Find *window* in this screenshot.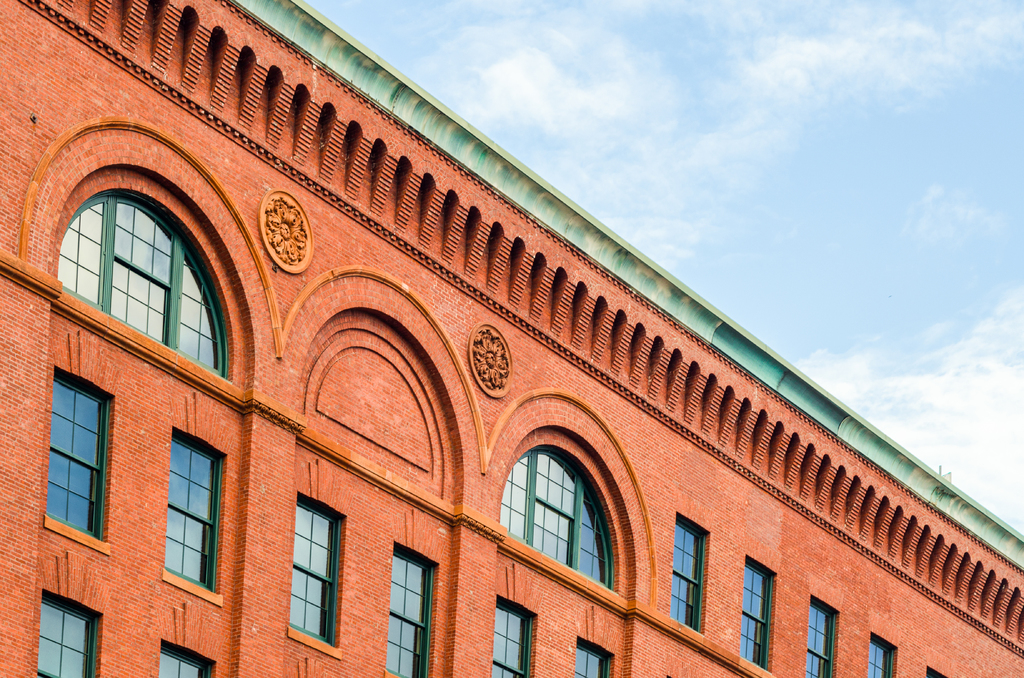
The bounding box for *window* is left=282, top=458, right=347, bottom=658.
